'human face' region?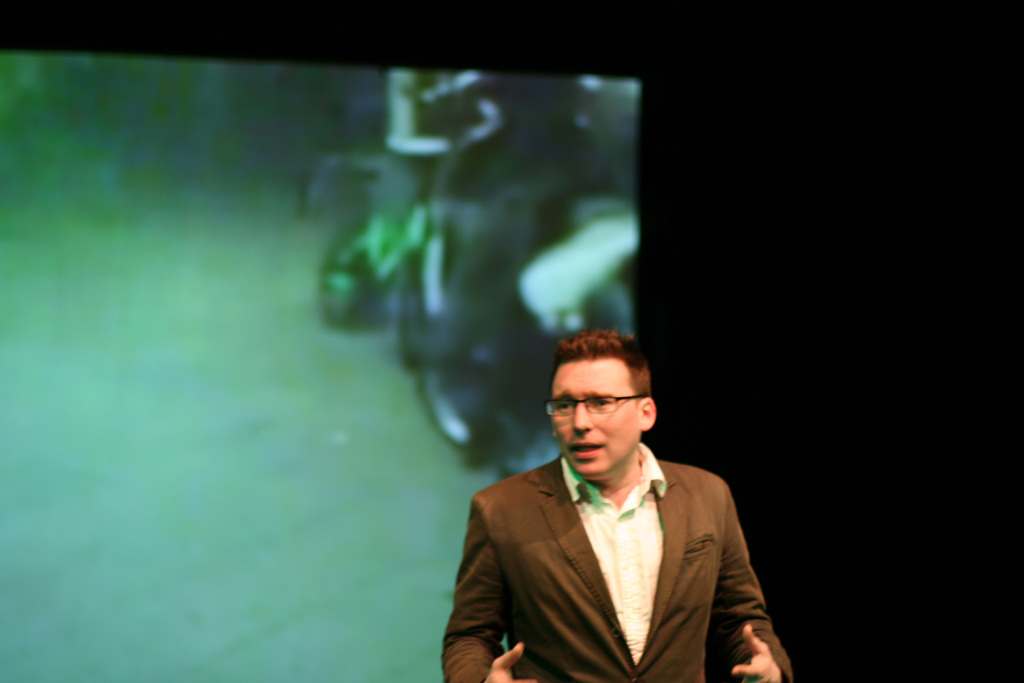
548 354 642 479
